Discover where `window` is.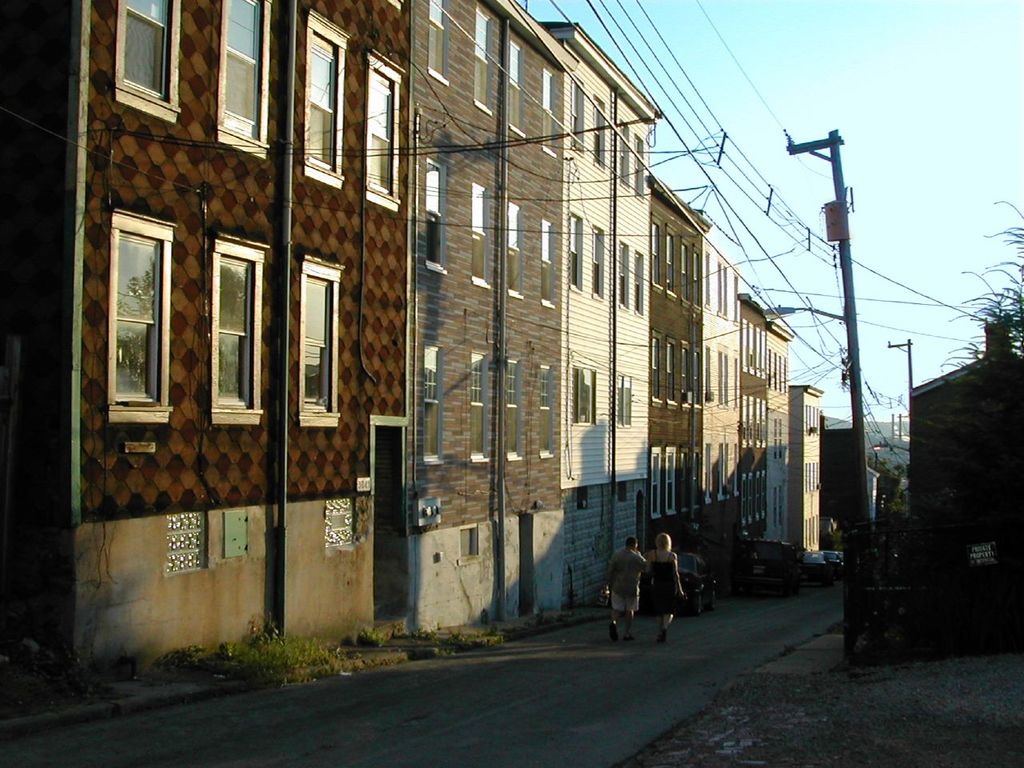
Discovered at crop(570, 211, 581, 287).
